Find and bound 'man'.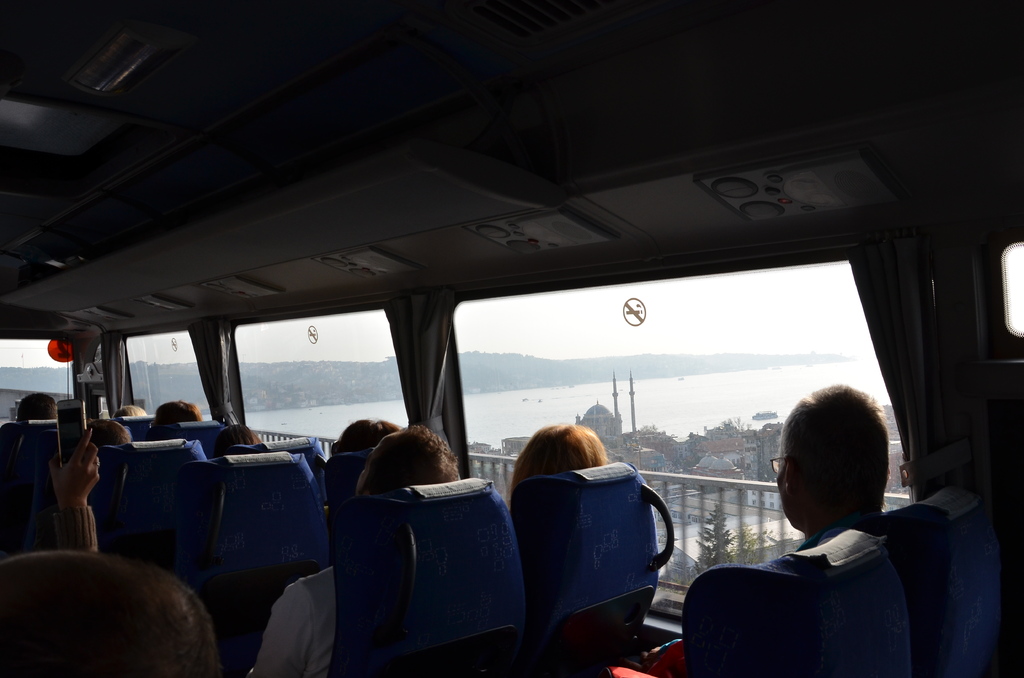
Bound: {"x1": 676, "y1": 390, "x2": 967, "y2": 670}.
